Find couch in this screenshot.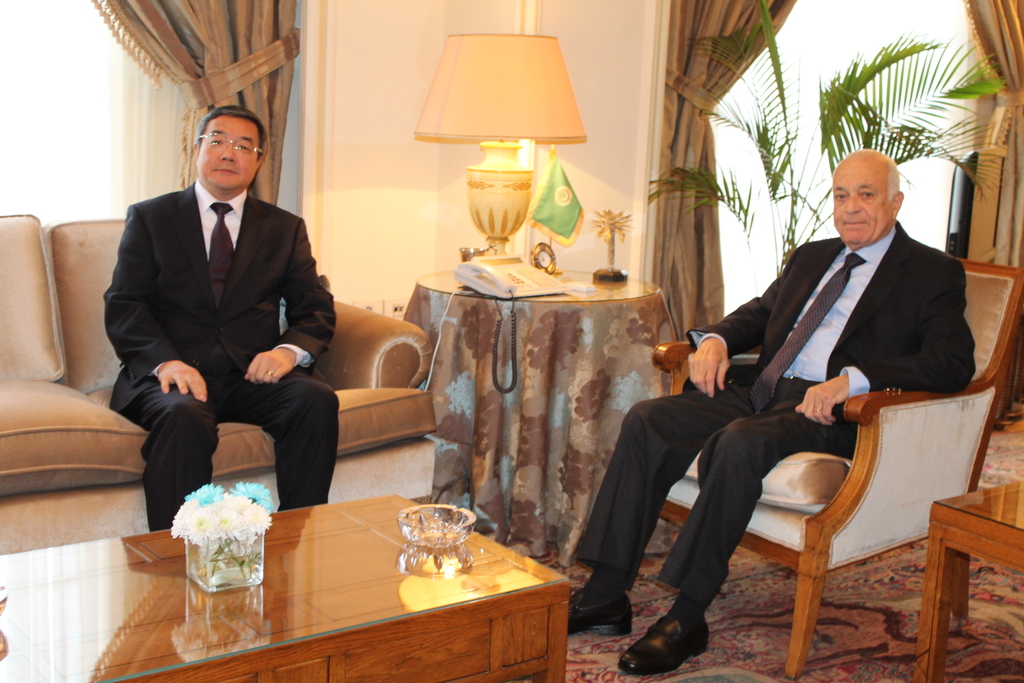
The bounding box for couch is box(515, 185, 1016, 668).
